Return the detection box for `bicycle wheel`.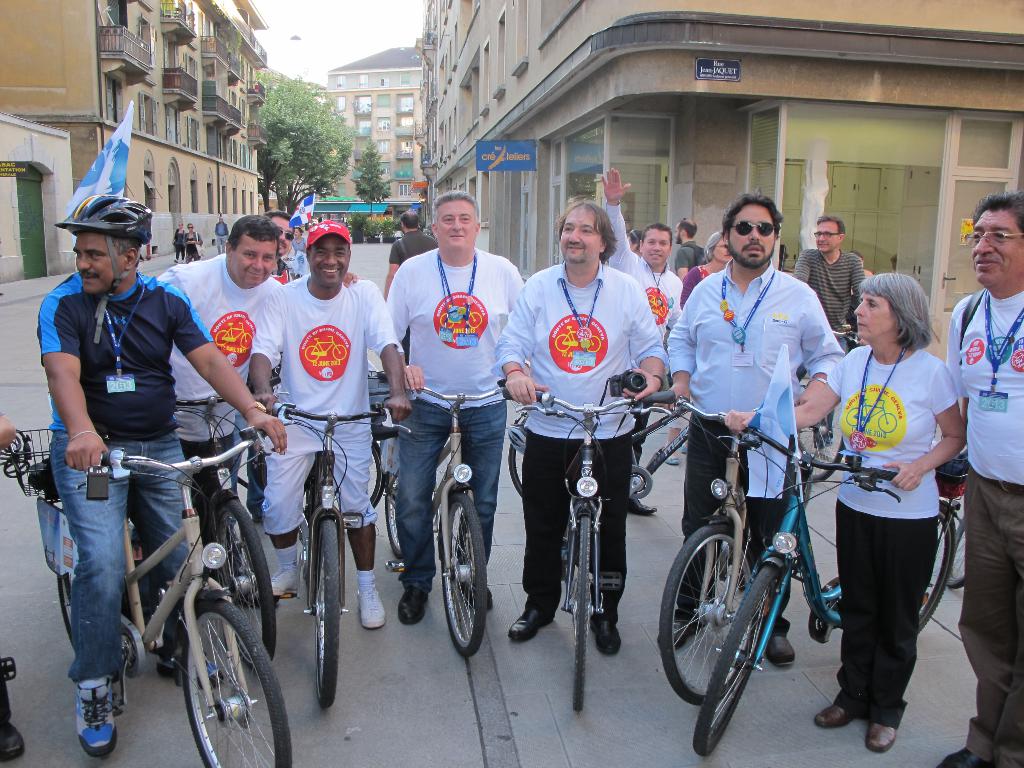
locate(565, 512, 600, 712).
